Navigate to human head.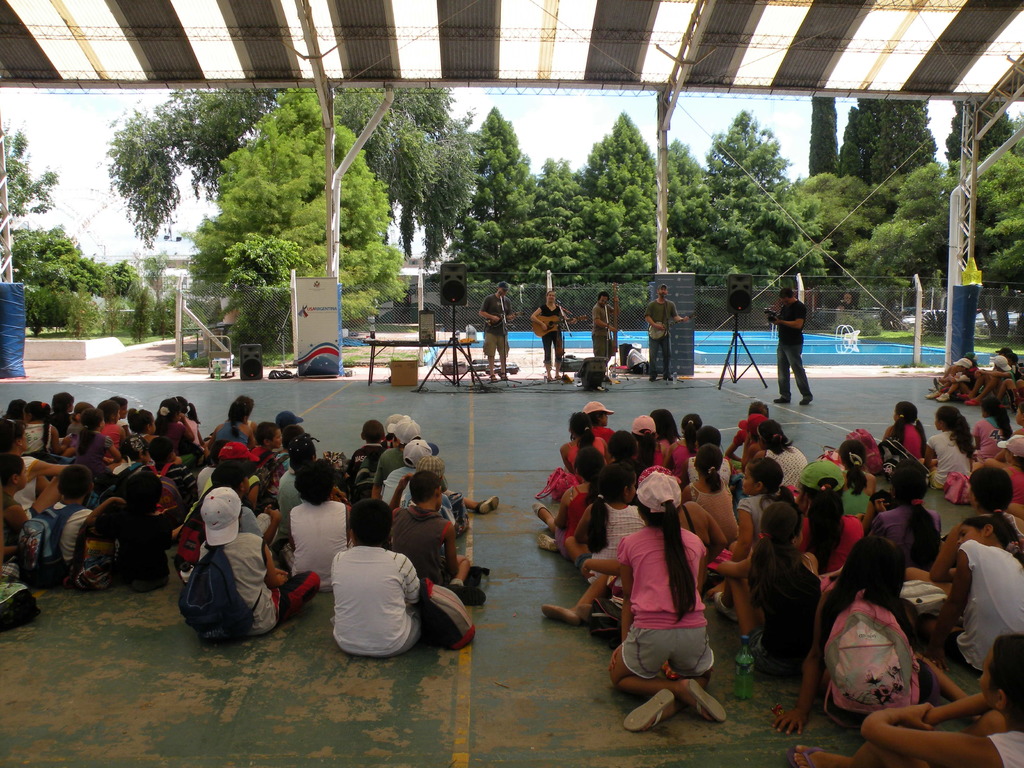
Navigation target: bbox=[634, 477, 687, 525].
